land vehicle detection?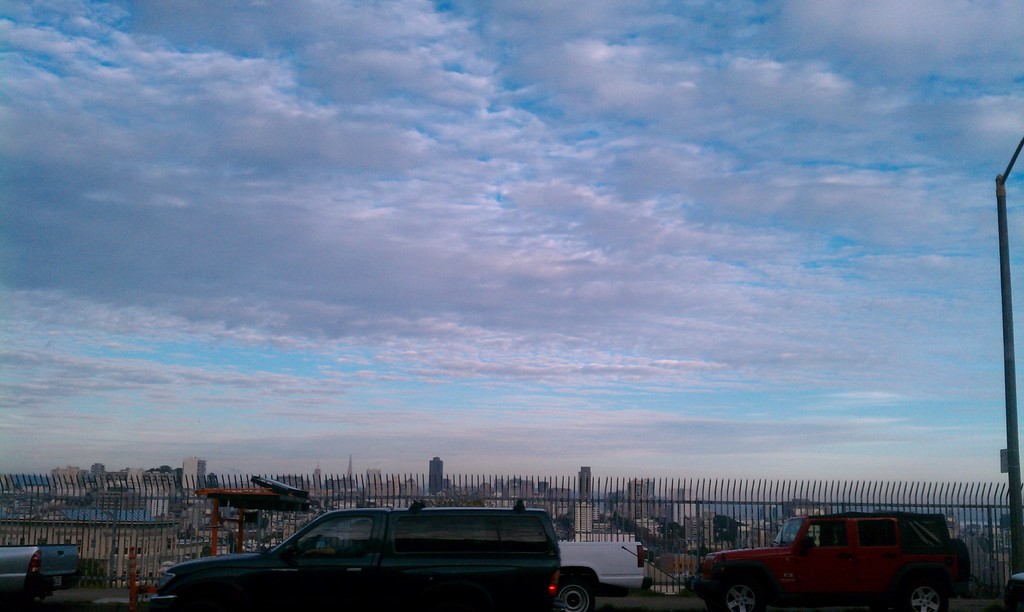
(715, 519, 980, 611)
